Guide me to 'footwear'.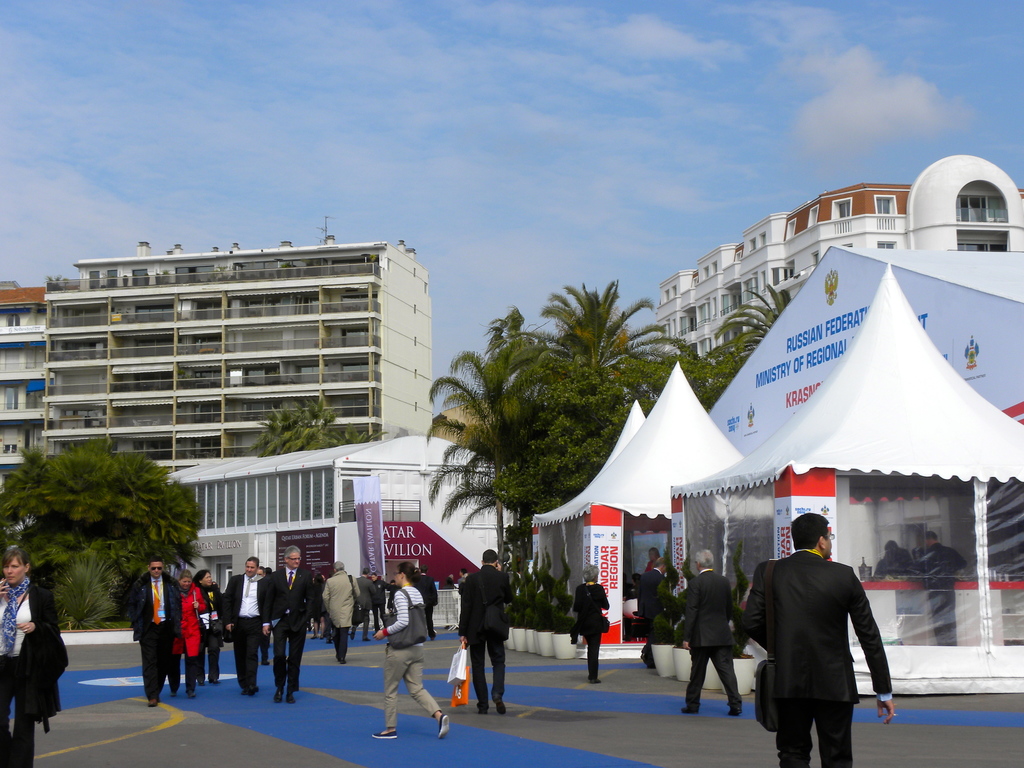
Guidance: {"x1": 680, "y1": 704, "x2": 700, "y2": 714}.
